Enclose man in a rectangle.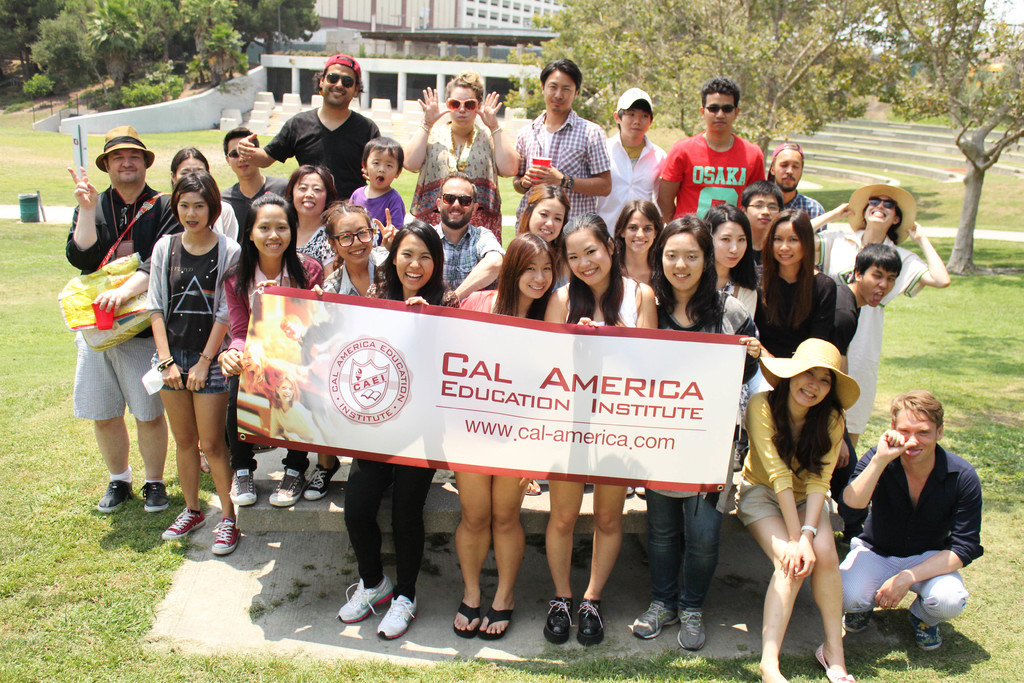
bbox=(66, 124, 184, 515).
